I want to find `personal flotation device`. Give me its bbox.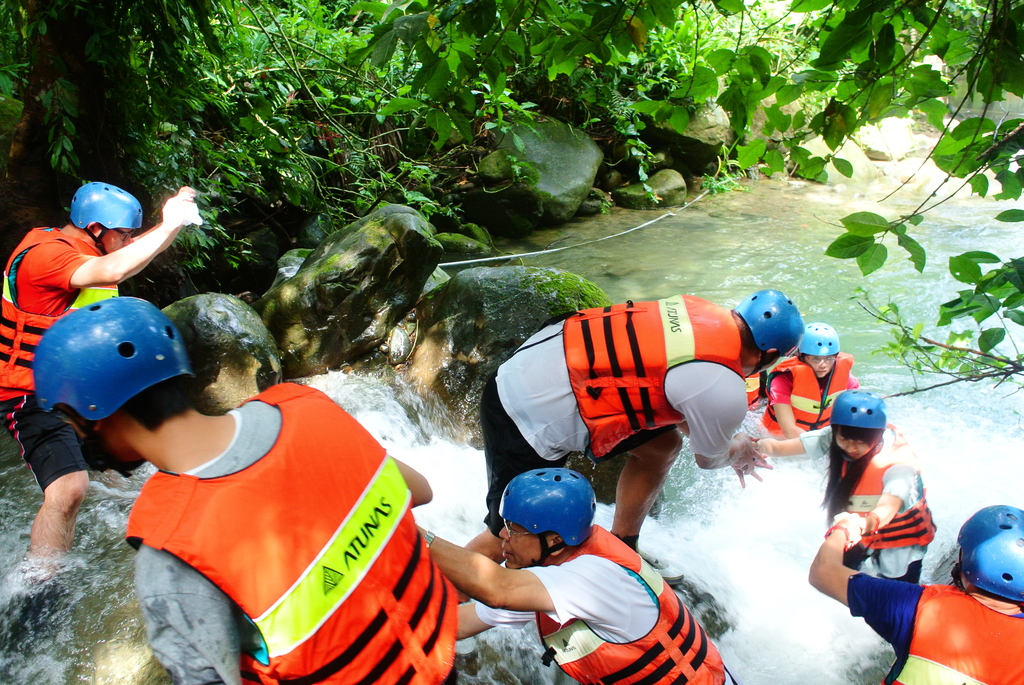
l=0, t=221, r=120, b=400.
